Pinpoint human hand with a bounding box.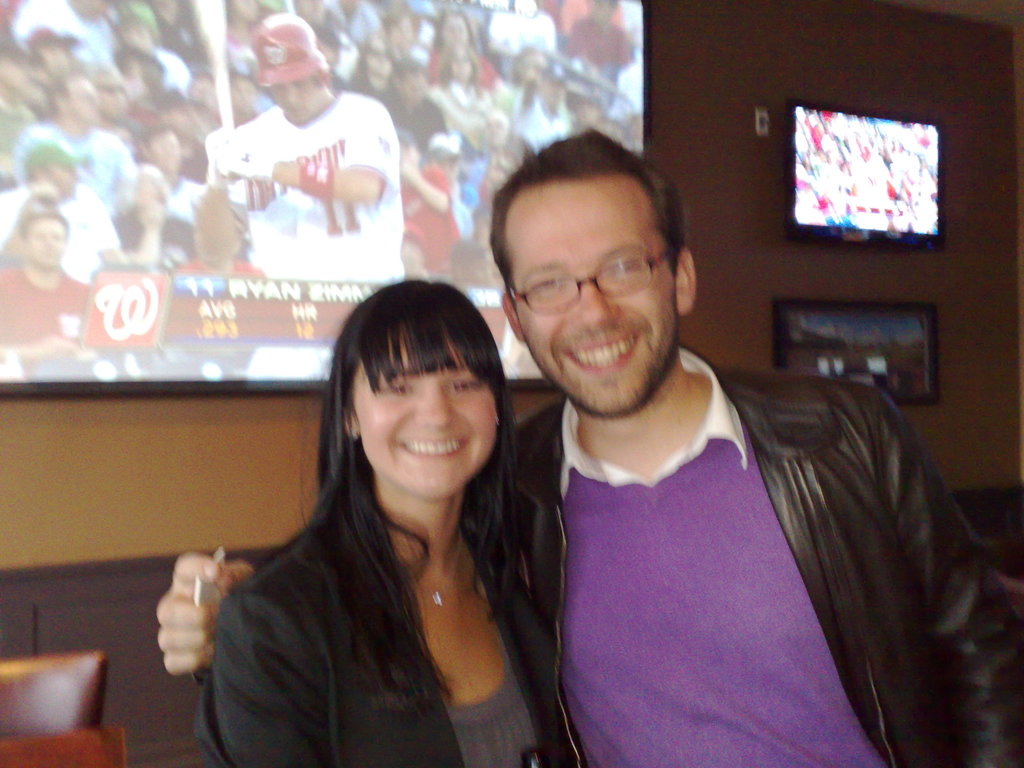
(134, 199, 162, 228).
